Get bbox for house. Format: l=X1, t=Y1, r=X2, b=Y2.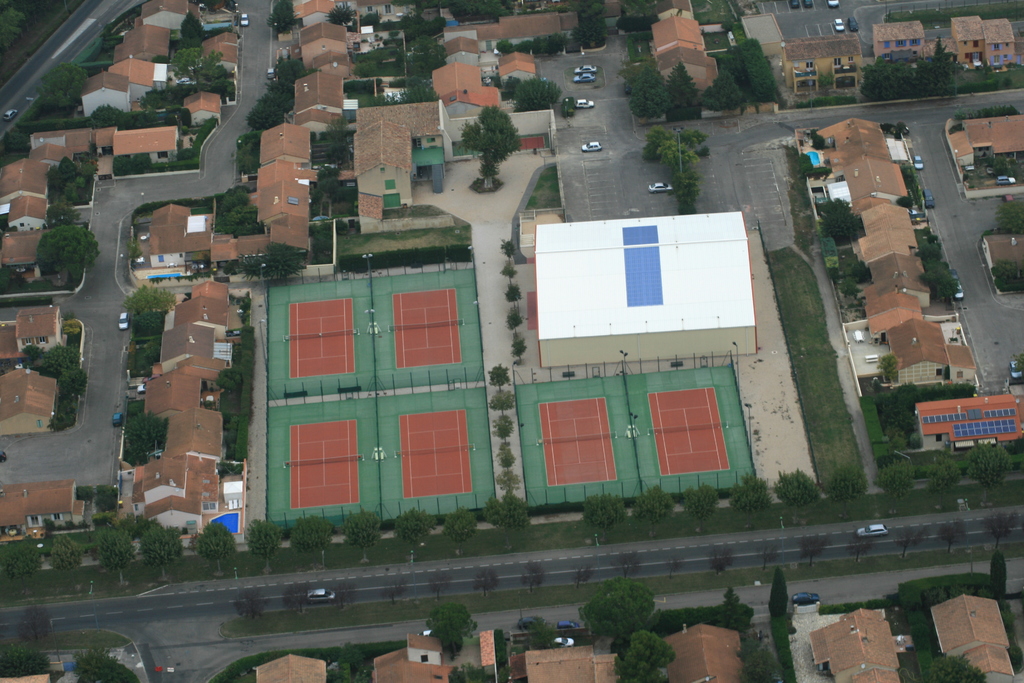
l=243, t=646, r=324, b=682.
